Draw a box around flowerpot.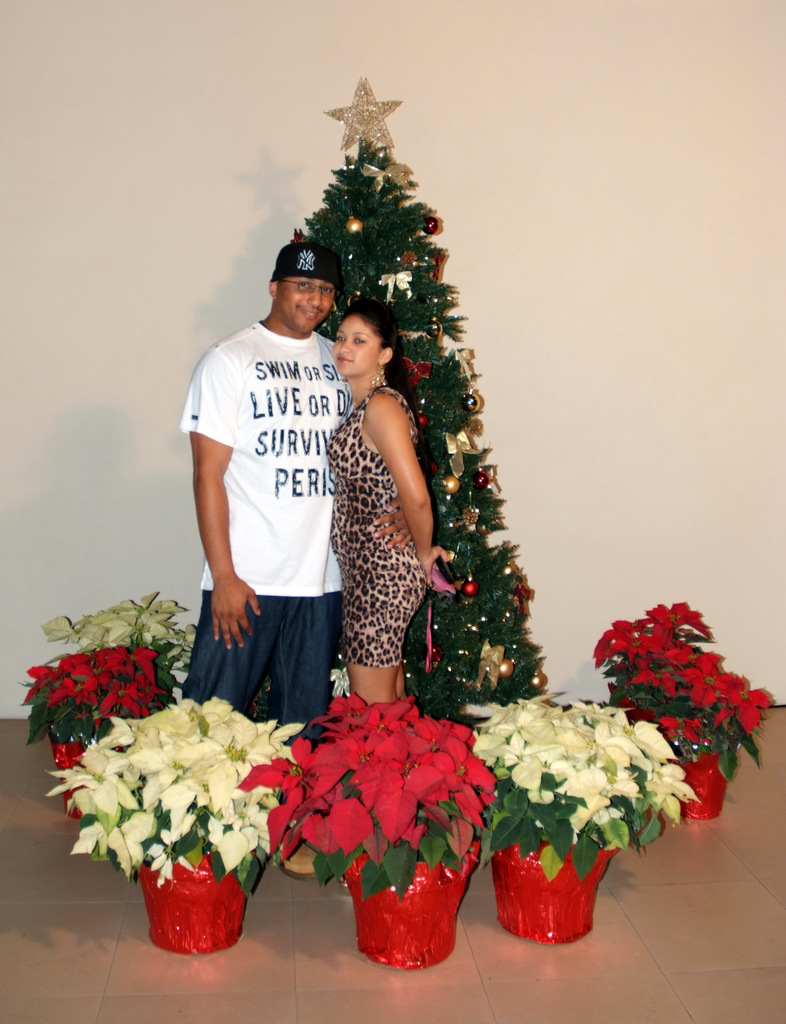
pyautogui.locateOnScreen(55, 736, 95, 825).
